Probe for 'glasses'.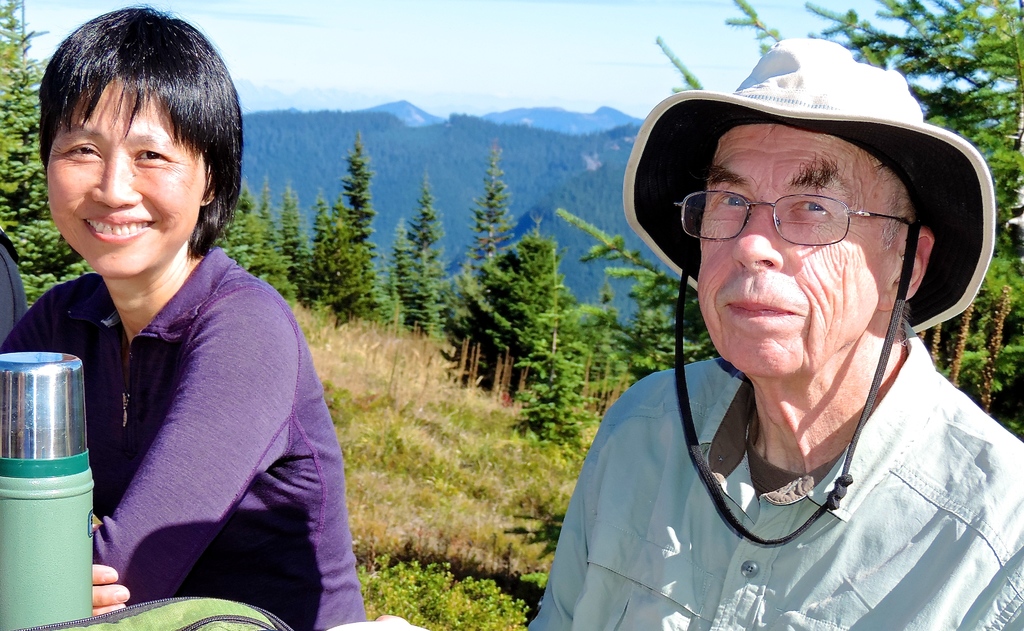
Probe result: [676,179,945,248].
